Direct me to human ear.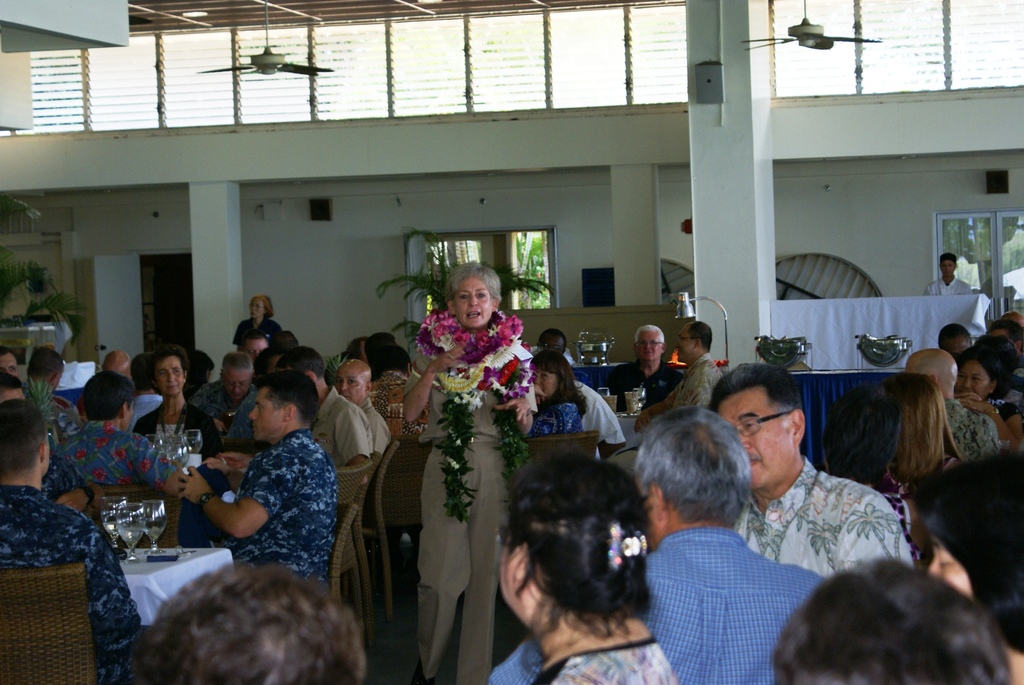
Direction: 788,410,805,448.
